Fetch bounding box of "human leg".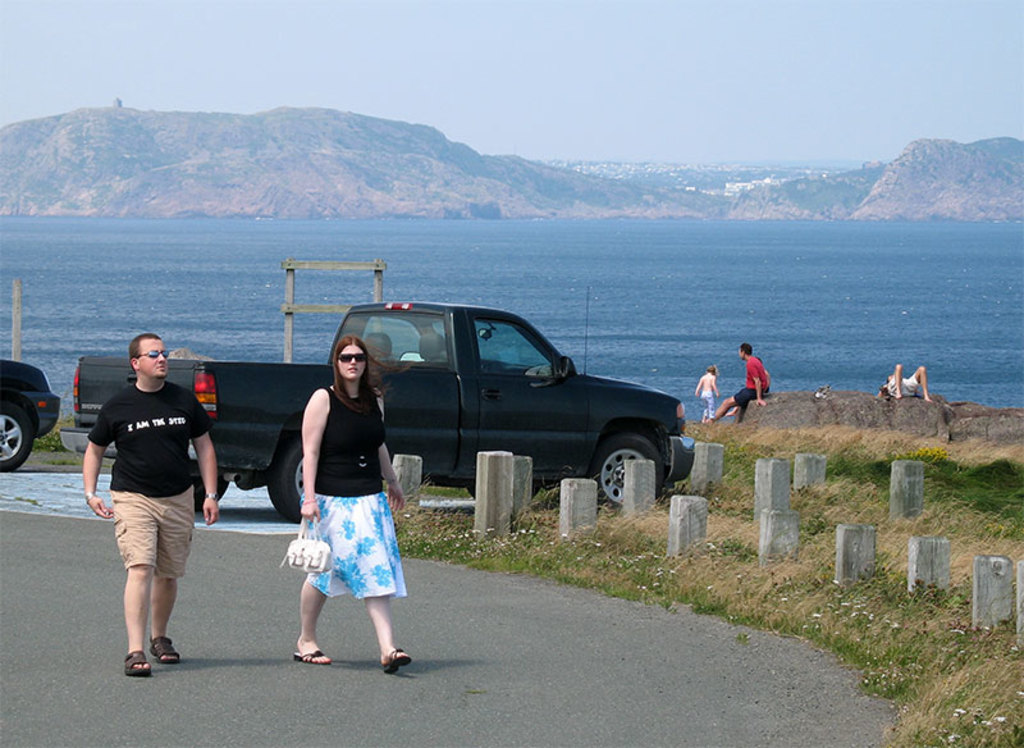
Bbox: detection(292, 514, 339, 663).
